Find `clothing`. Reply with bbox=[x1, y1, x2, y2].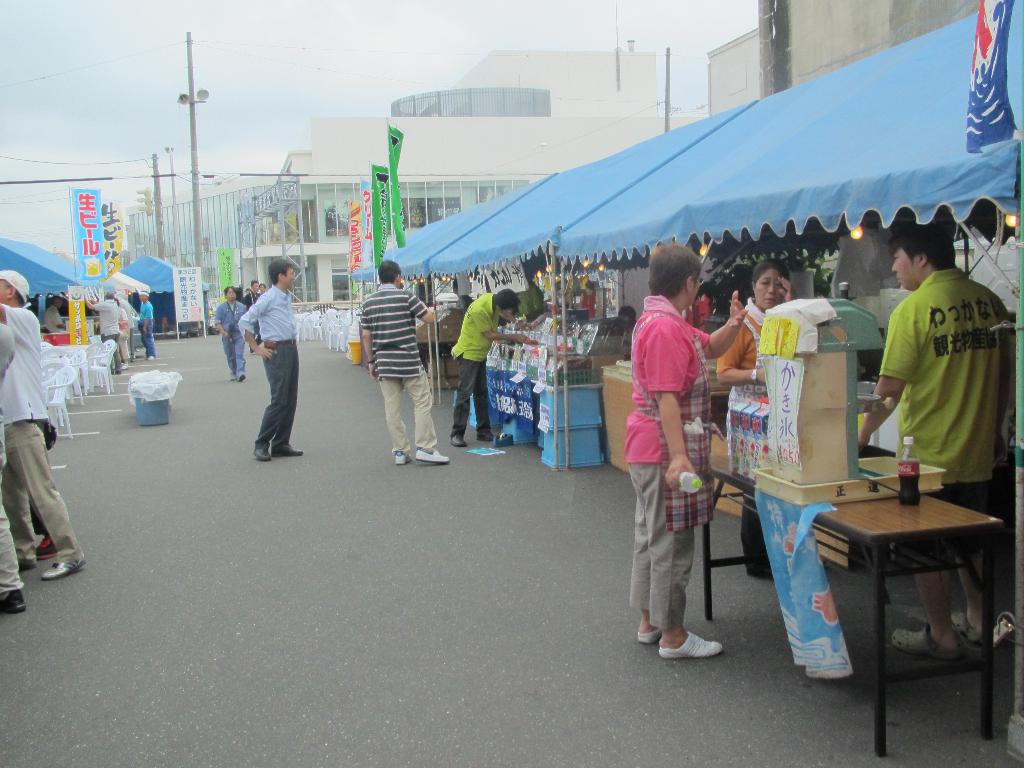
bbox=[138, 300, 157, 357].
